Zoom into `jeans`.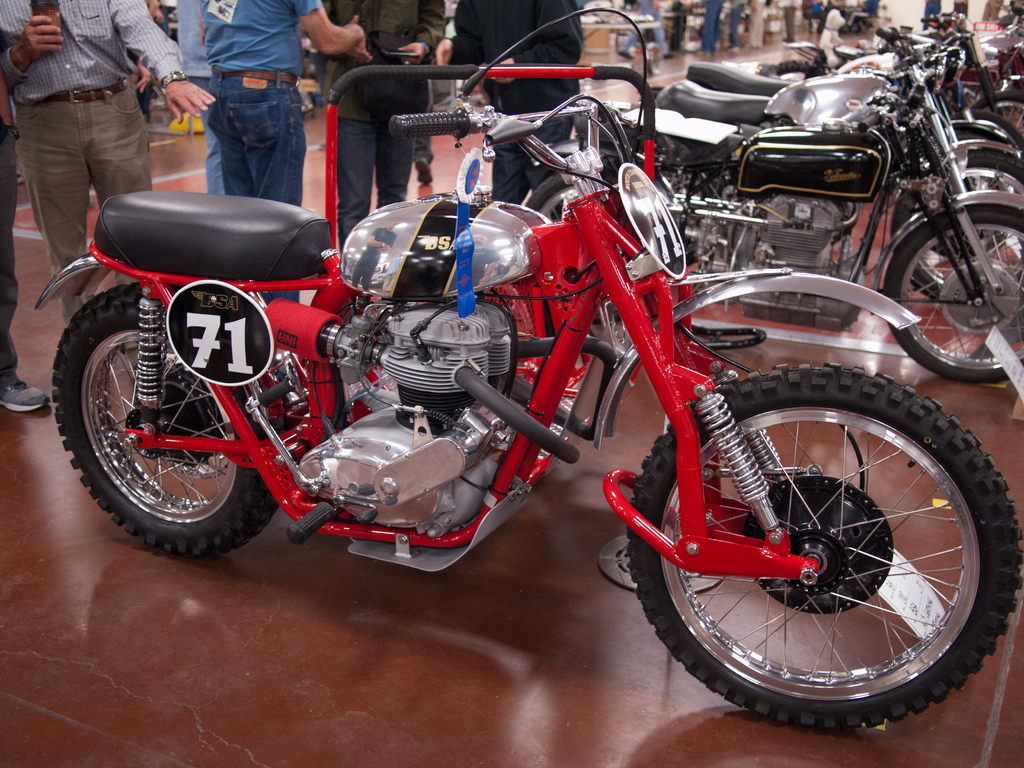
Zoom target: 20,76,175,333.
